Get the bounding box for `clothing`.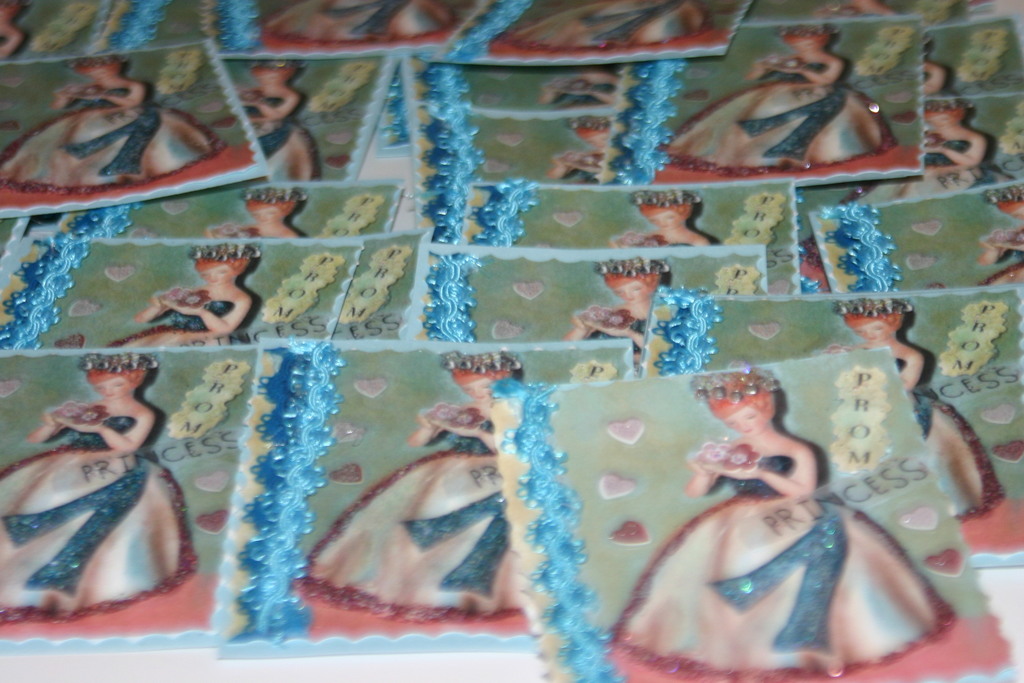
<box>0,85,215,194</box>.
